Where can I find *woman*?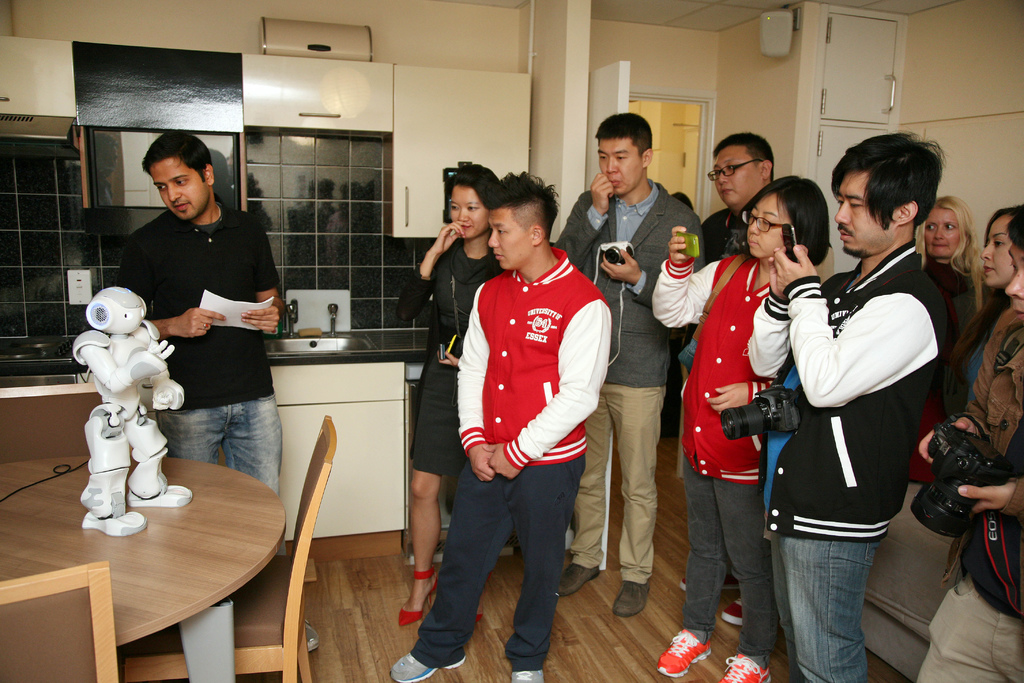
You can find it at l=397, t=160, r=513, b=623.
